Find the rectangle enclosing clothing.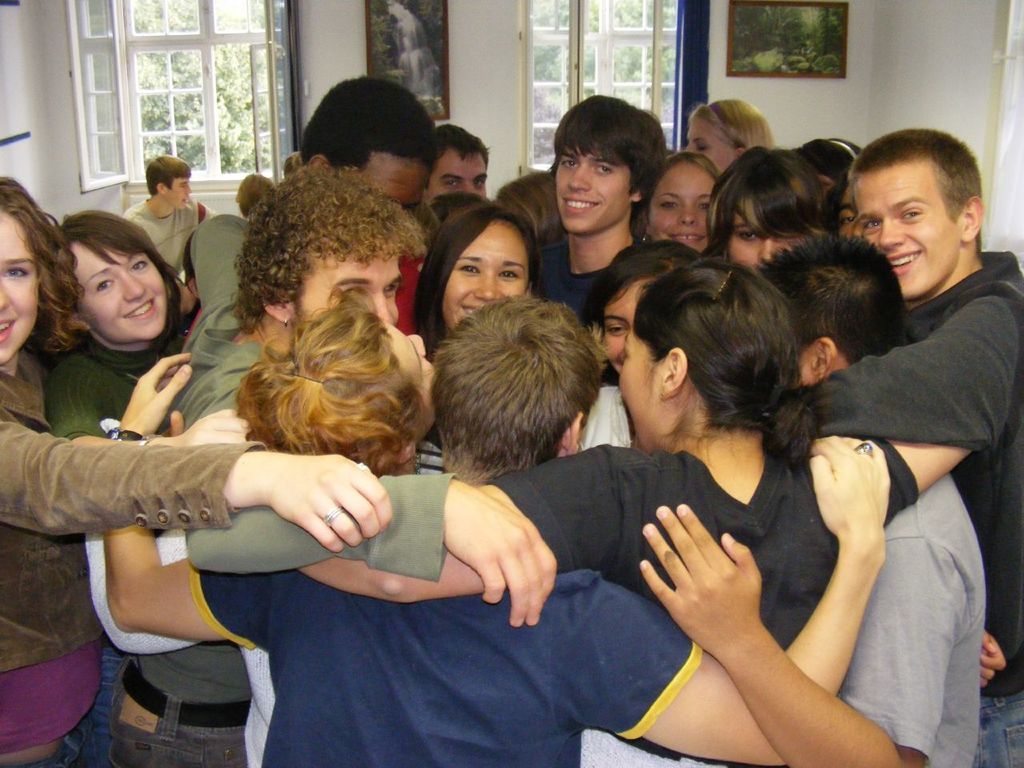
<box>48,337,198,767</box>.
